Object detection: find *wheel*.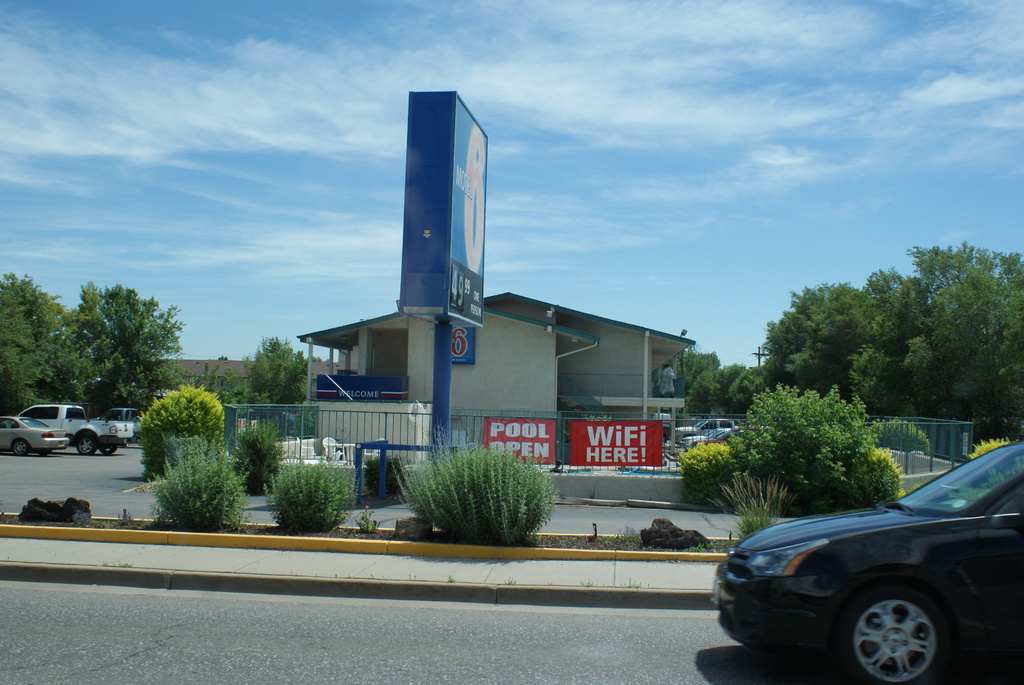
<region>99, 436, 119, 453</region>.
